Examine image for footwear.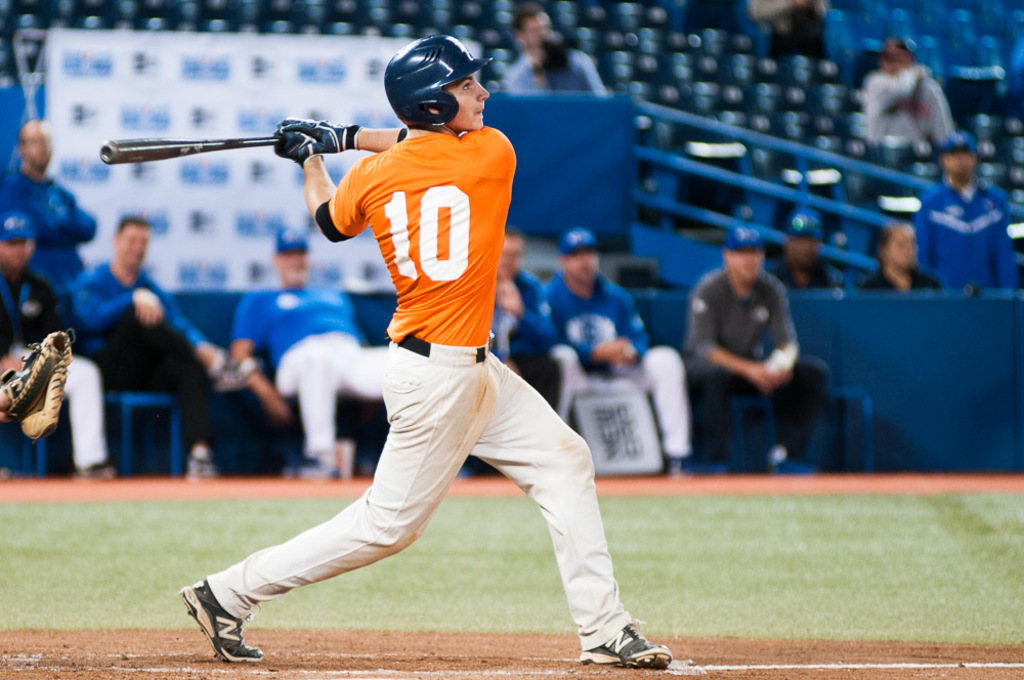
Examination result: pyautogui.locateOnScreen(304, 457, 342, 483).
